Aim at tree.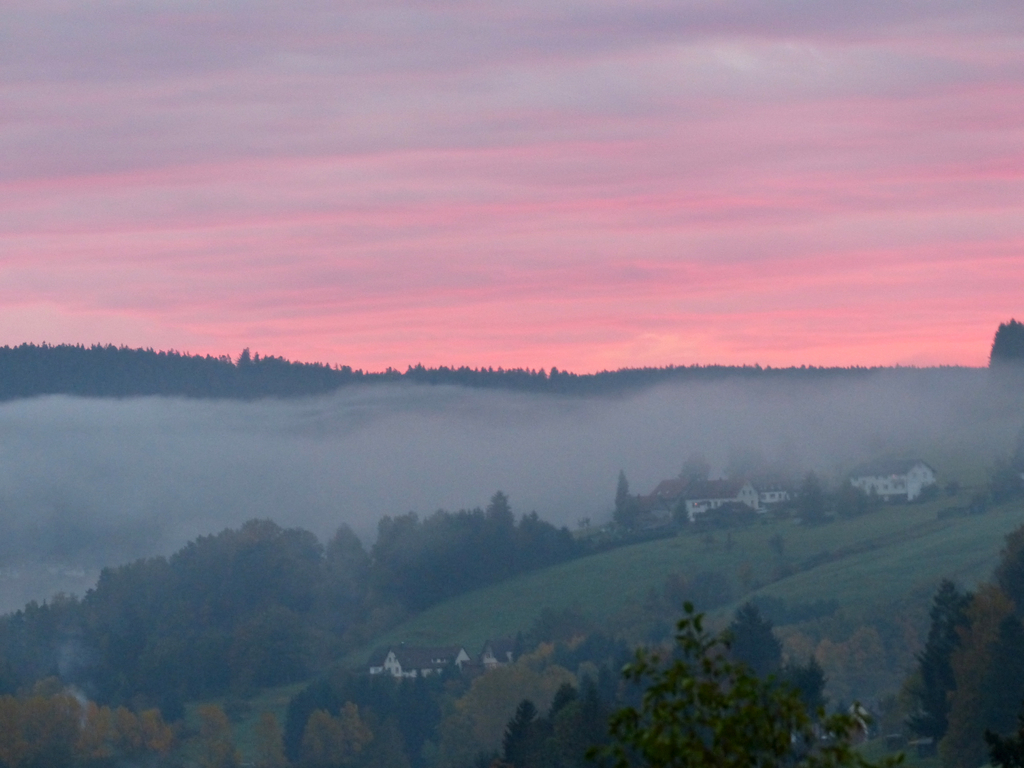
Aimed at box=[987, 311, 1023, 371].
